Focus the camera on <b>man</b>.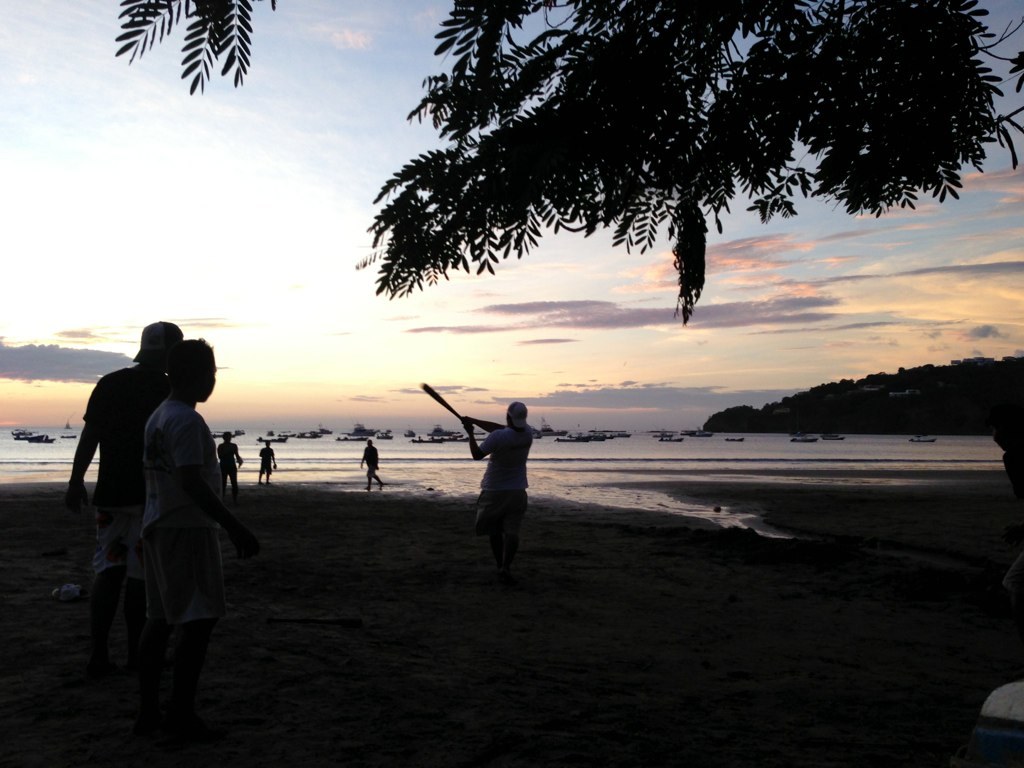
Focus region: region(463, 402, 530, 579).
